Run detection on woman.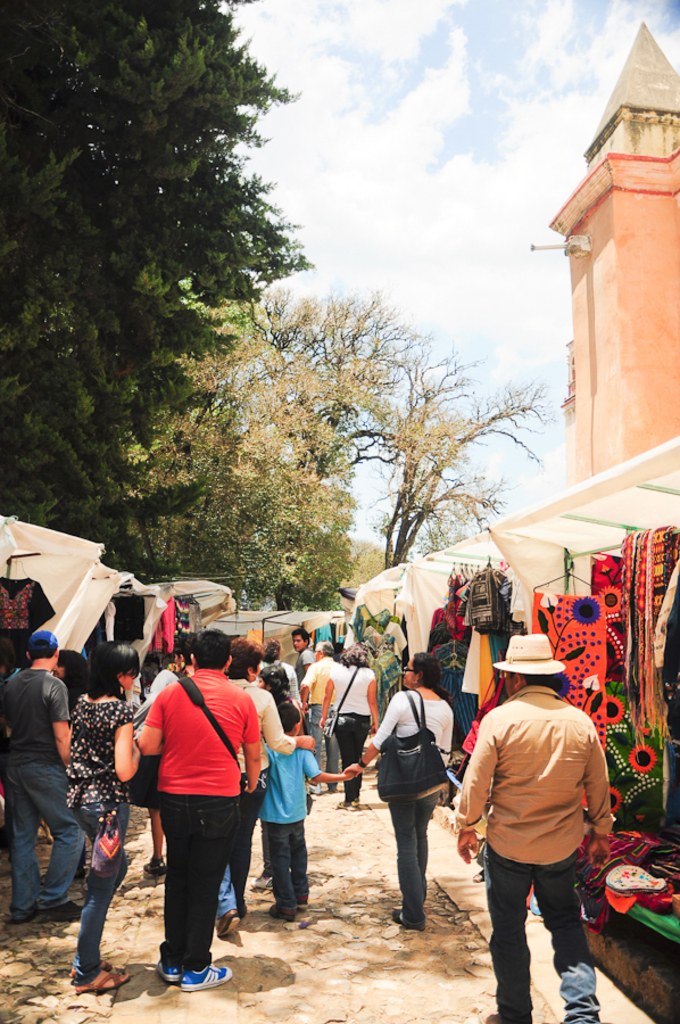
Result: [x1=67, y1=646, x2=140, y2=1000].
